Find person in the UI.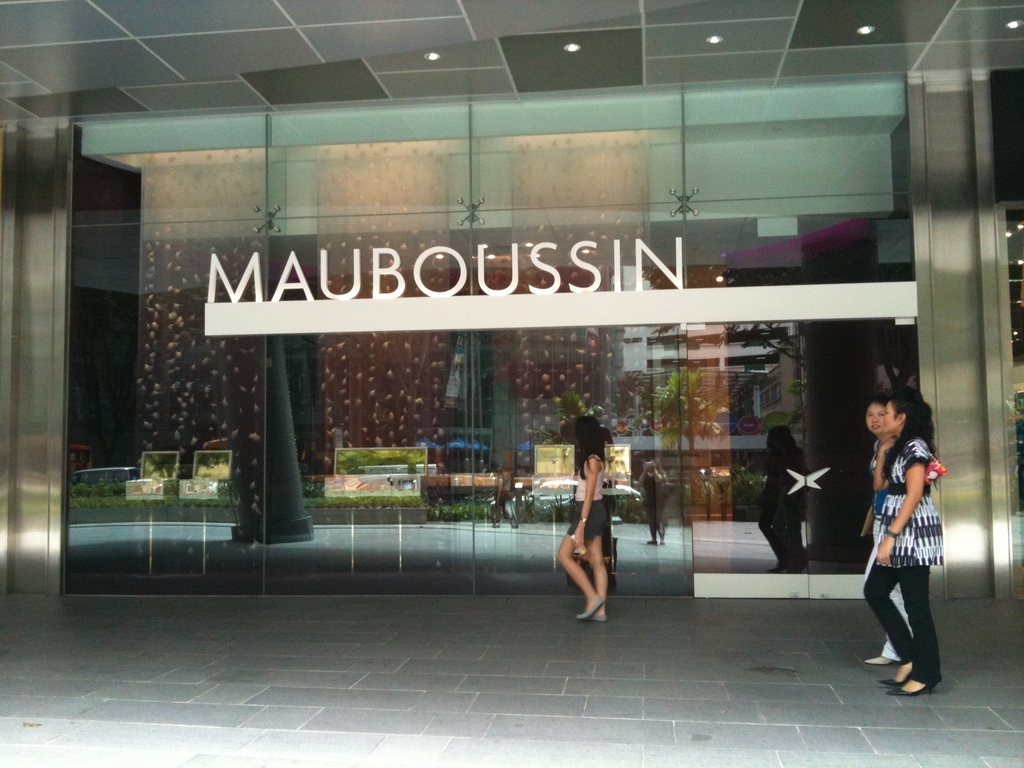
UI element at <bbox>859, 380, 945, 695</bbox>.
